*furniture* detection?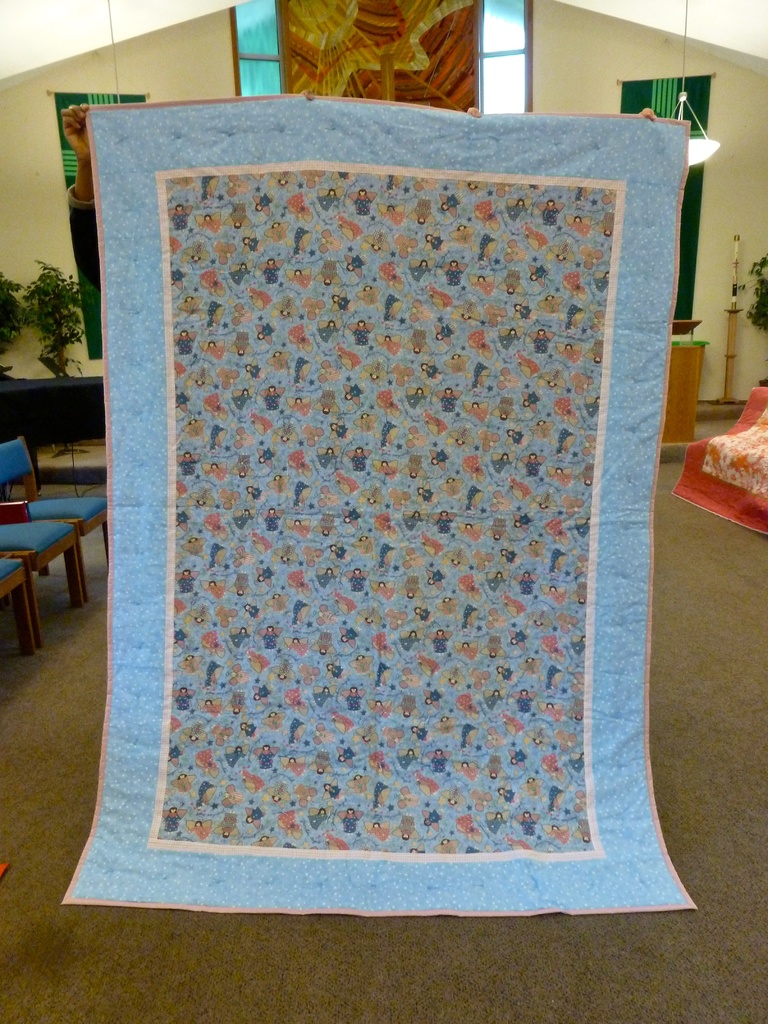
select_region(672, 377, 767, 534)
